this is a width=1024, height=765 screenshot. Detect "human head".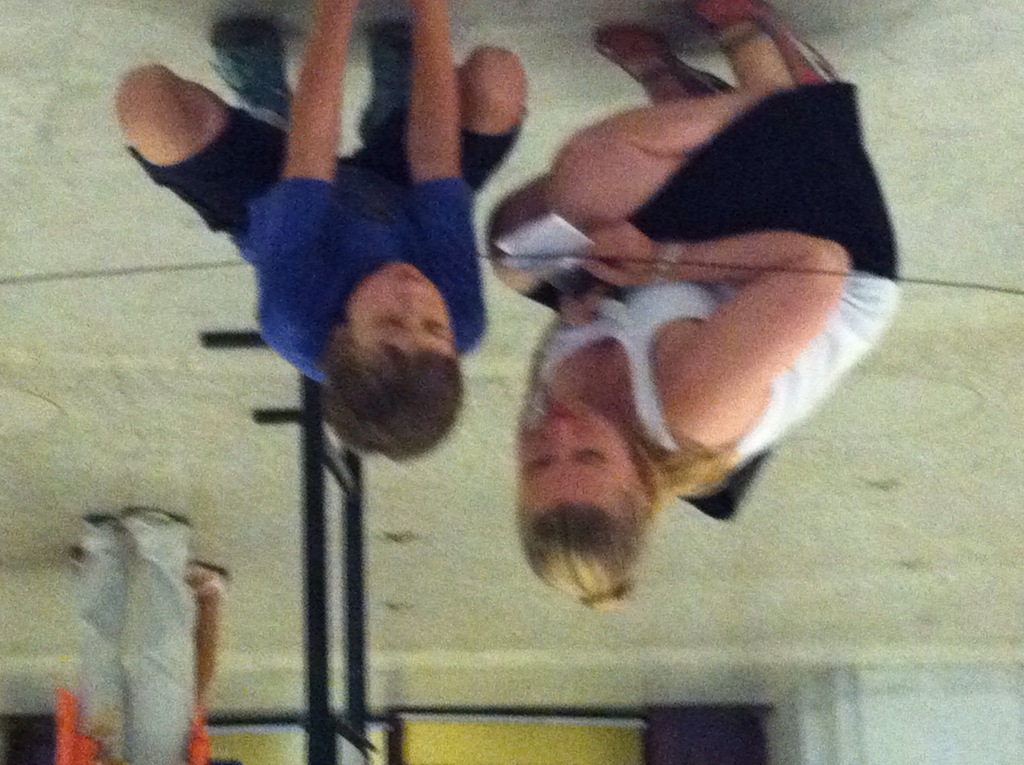
319 260 464 460.
